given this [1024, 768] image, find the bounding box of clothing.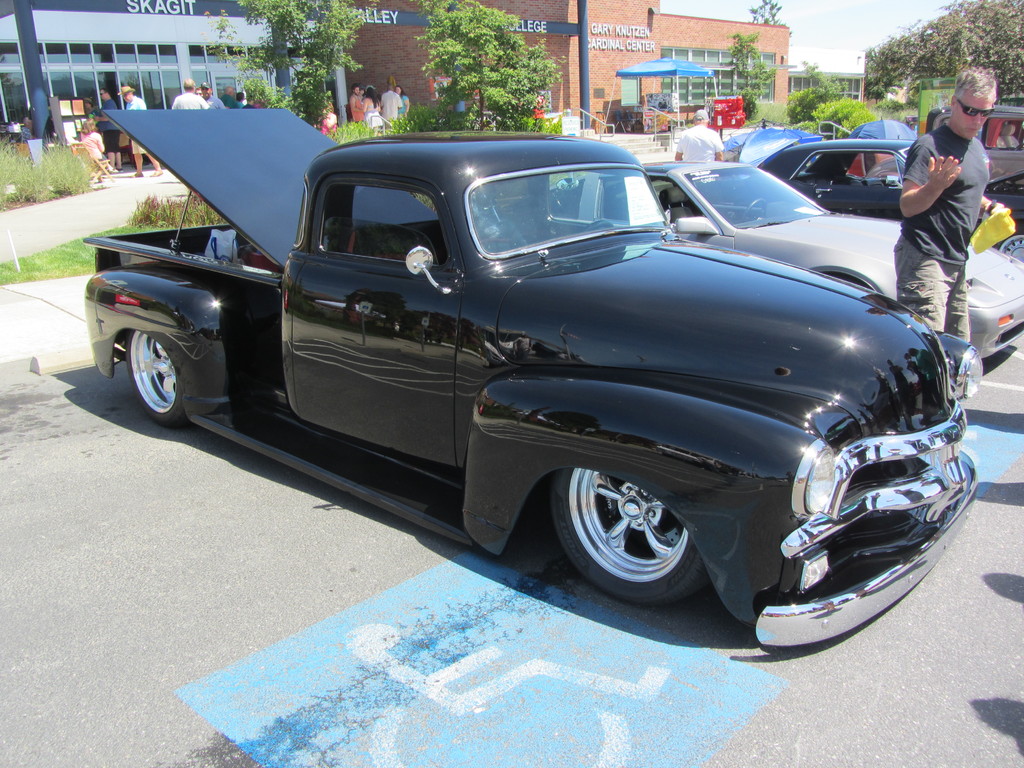
region(170, 93, 207, 114).
